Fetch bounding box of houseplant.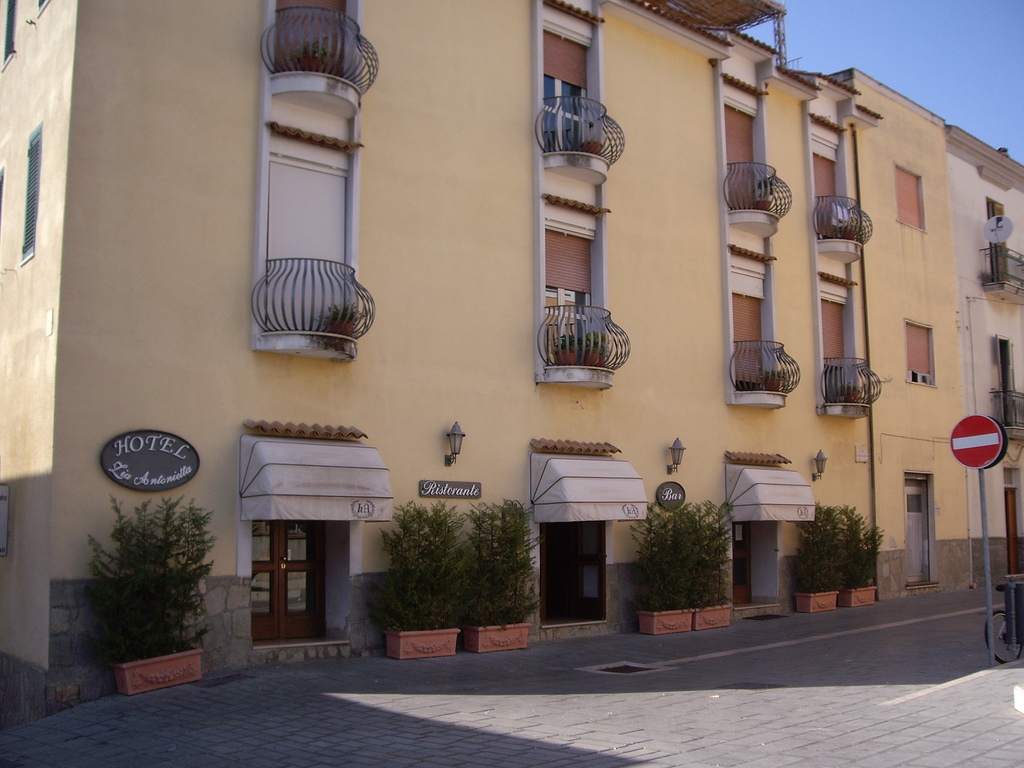
Bbox: 286:31:327:71.
